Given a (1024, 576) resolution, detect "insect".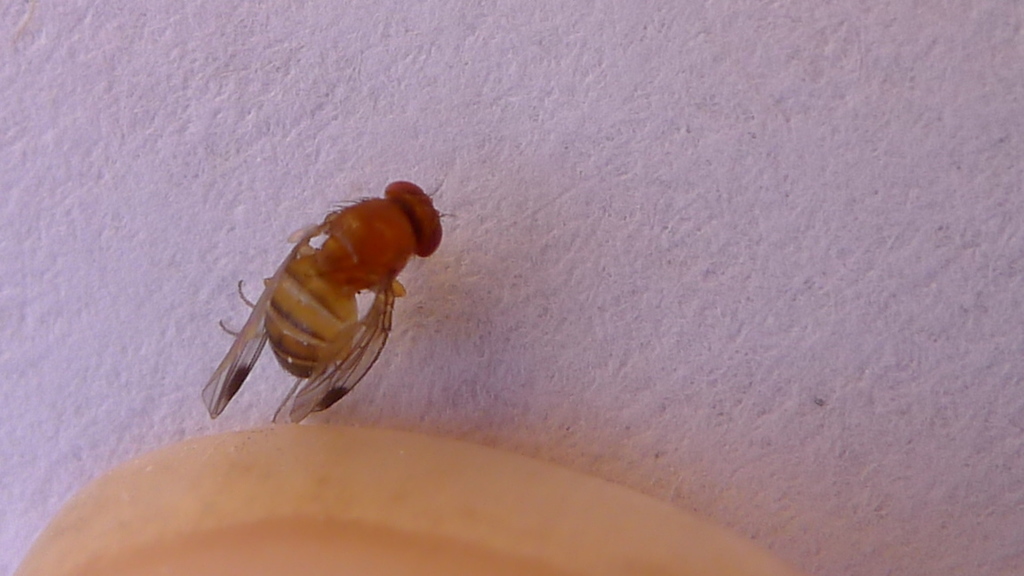
bbox(198, 180, 452, 426).
